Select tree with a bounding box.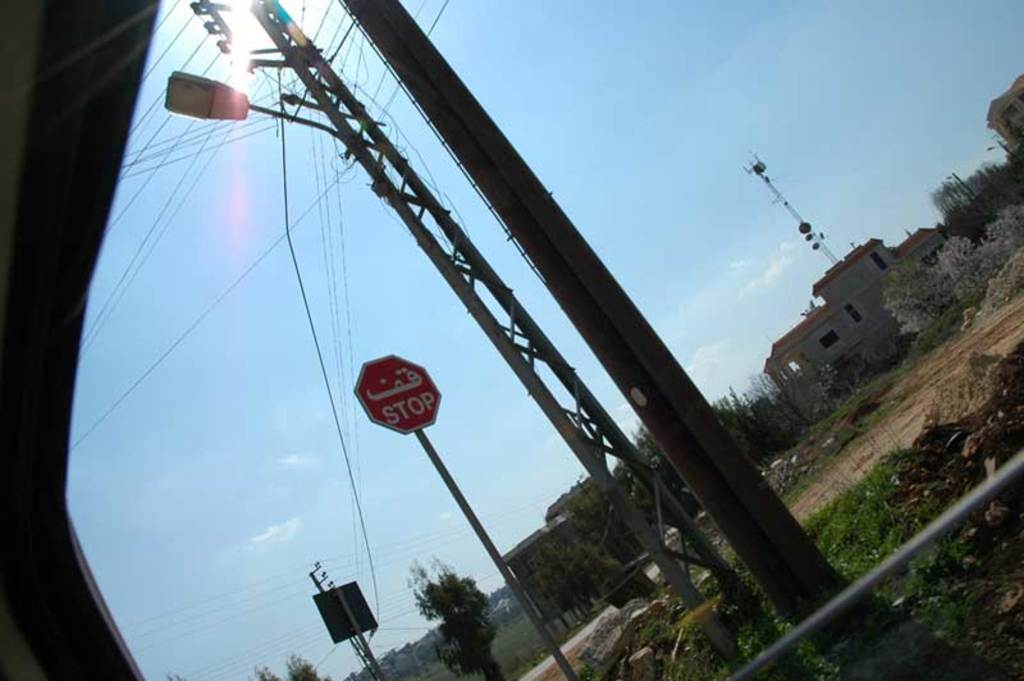
<bbox>404, 568, 499, 667</bbox>.
